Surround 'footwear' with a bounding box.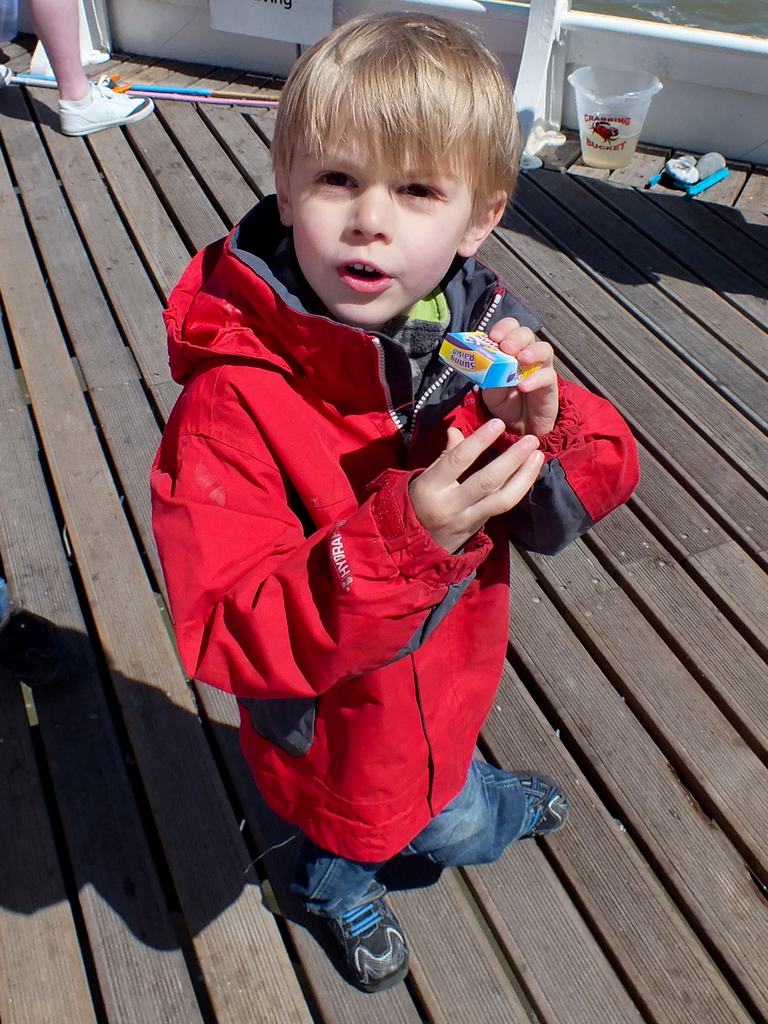
detection(499, 778, 559, 848).
